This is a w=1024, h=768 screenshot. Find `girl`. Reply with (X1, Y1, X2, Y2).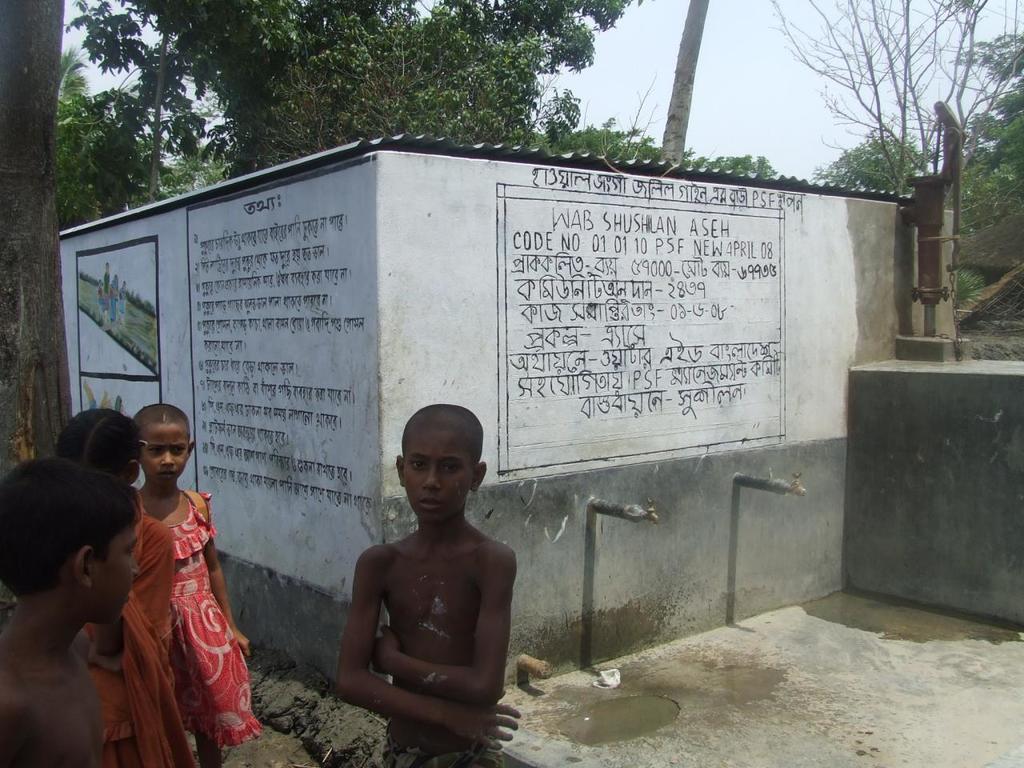
(130, 401, 262, 767).
